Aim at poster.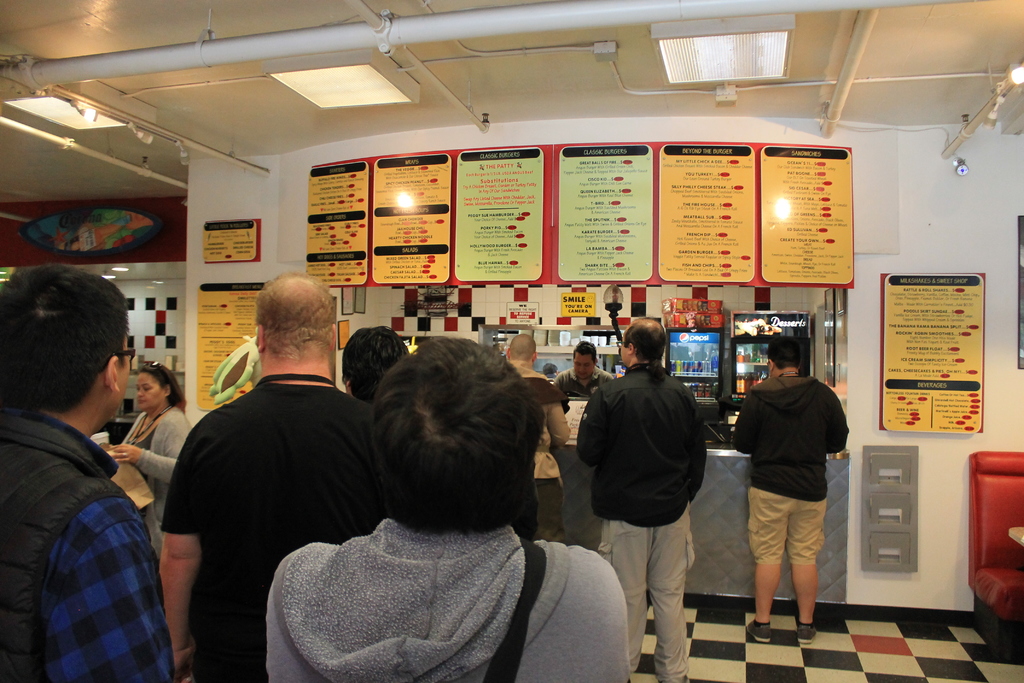
Aimed at {"x1": 660, "y1": 143, "x2": 755, "y2": 280}.
